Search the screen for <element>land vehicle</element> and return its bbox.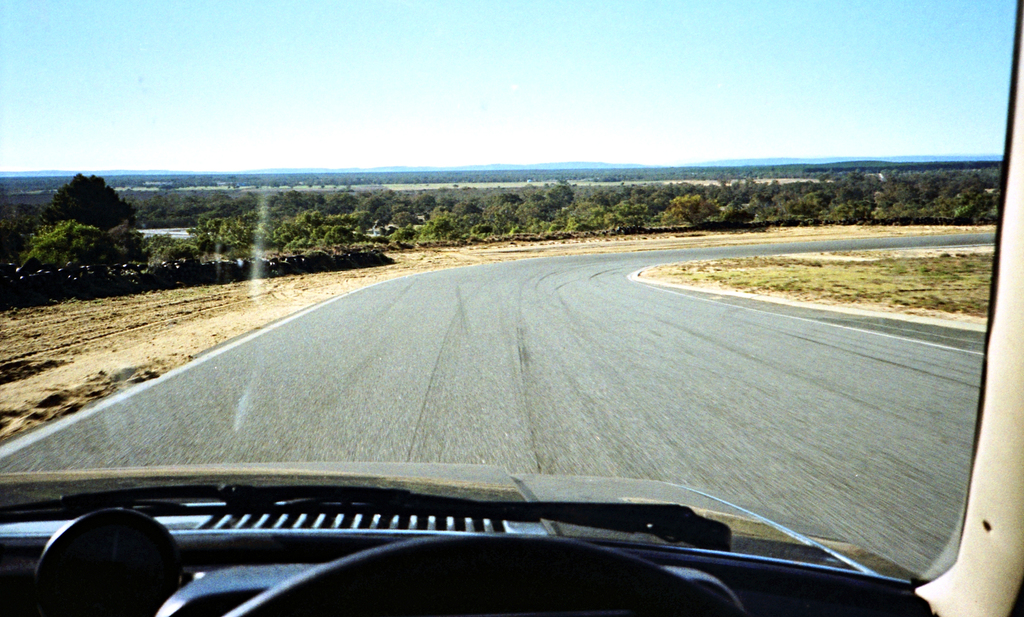
Found: rect(0, 0, 1023, 616).
